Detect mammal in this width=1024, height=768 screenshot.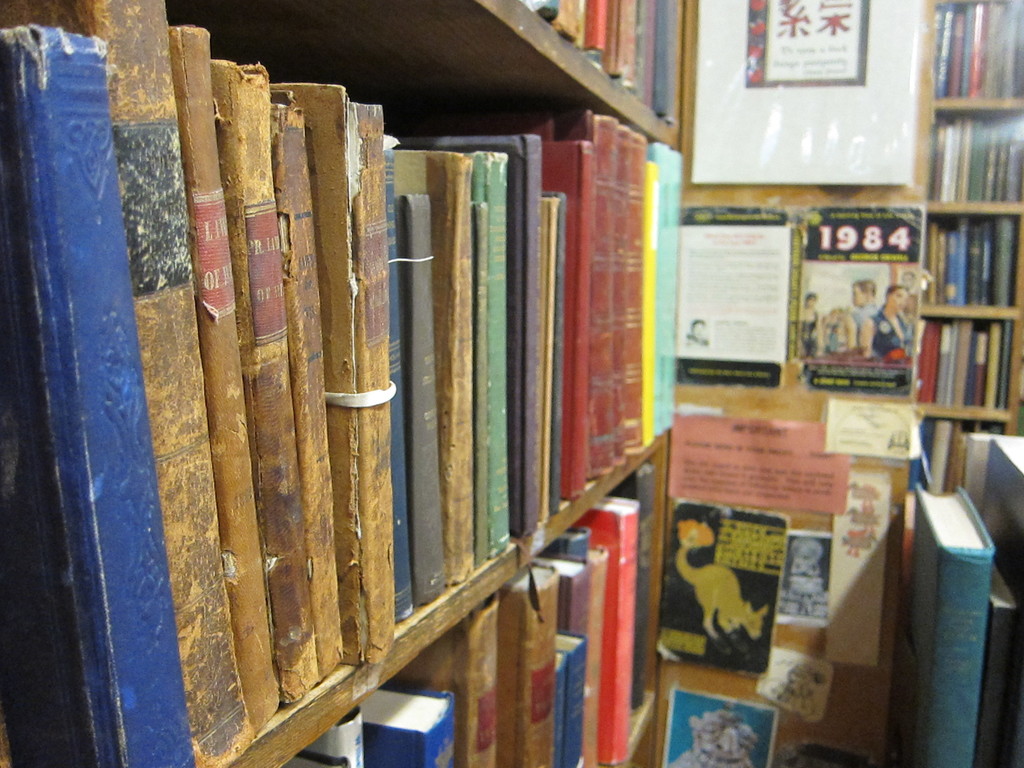
Detection: x1=673, y1=538, x2=766, y2=655.
